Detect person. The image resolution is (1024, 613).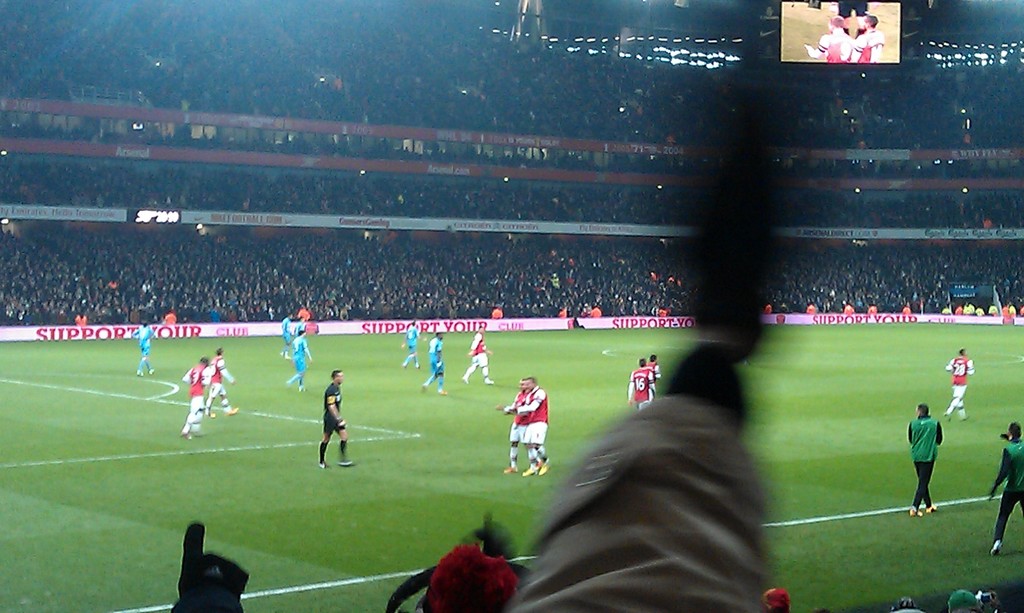
136,321,153,384.
